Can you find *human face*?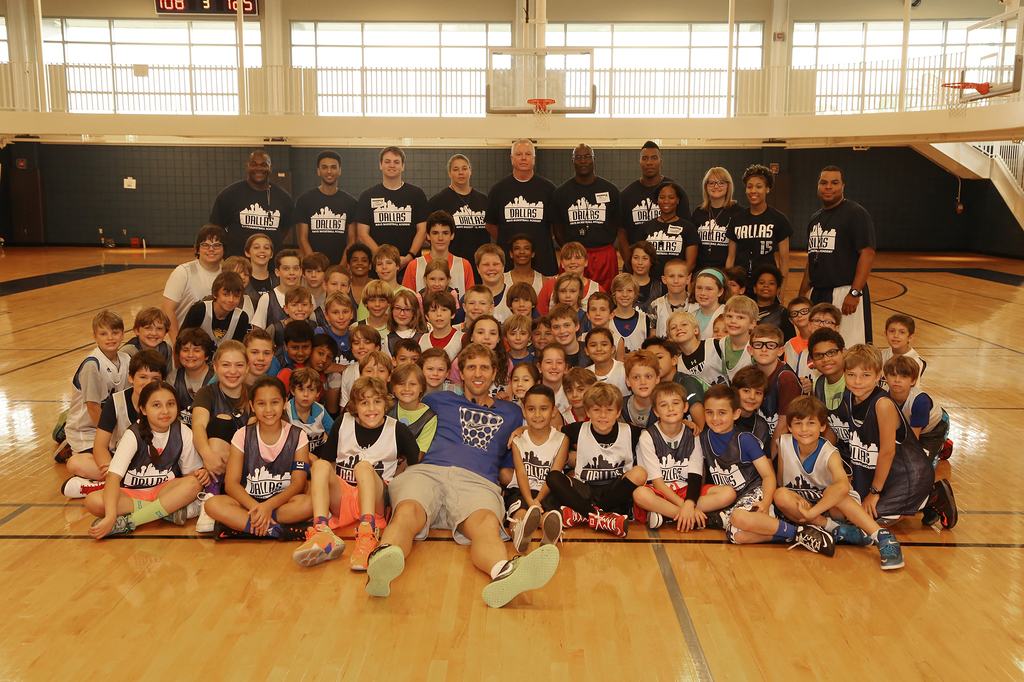
Yes, bounding box: select_region(380, 152, 404, 177).
